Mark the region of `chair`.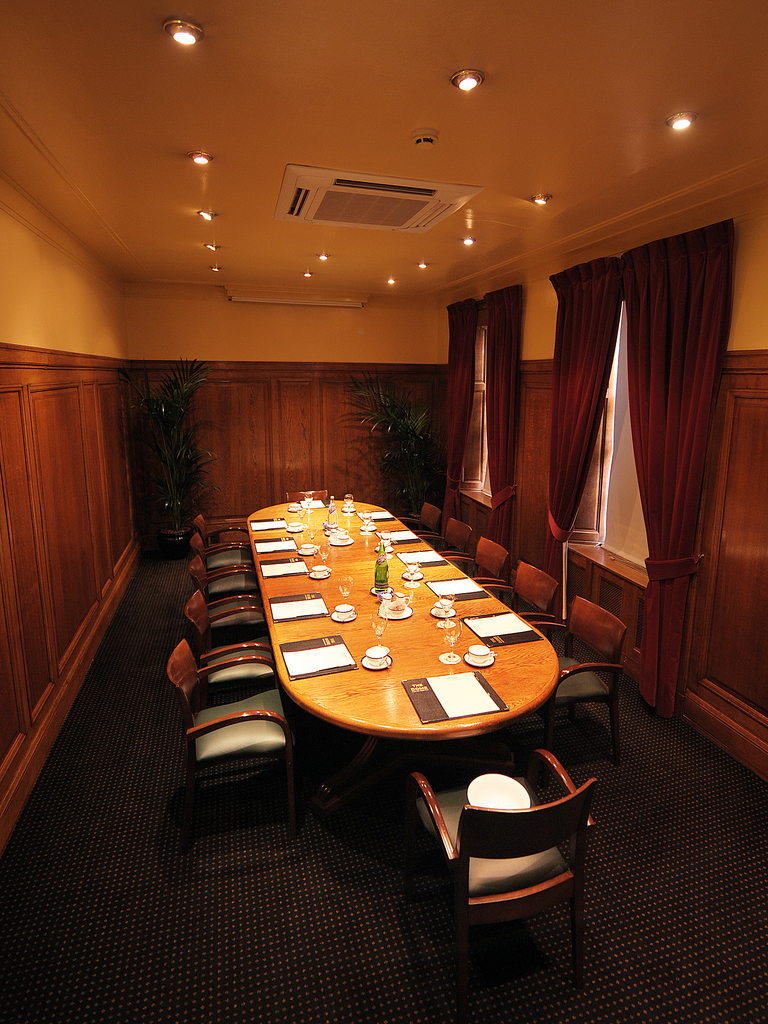
Region: 481/562/562/634.
